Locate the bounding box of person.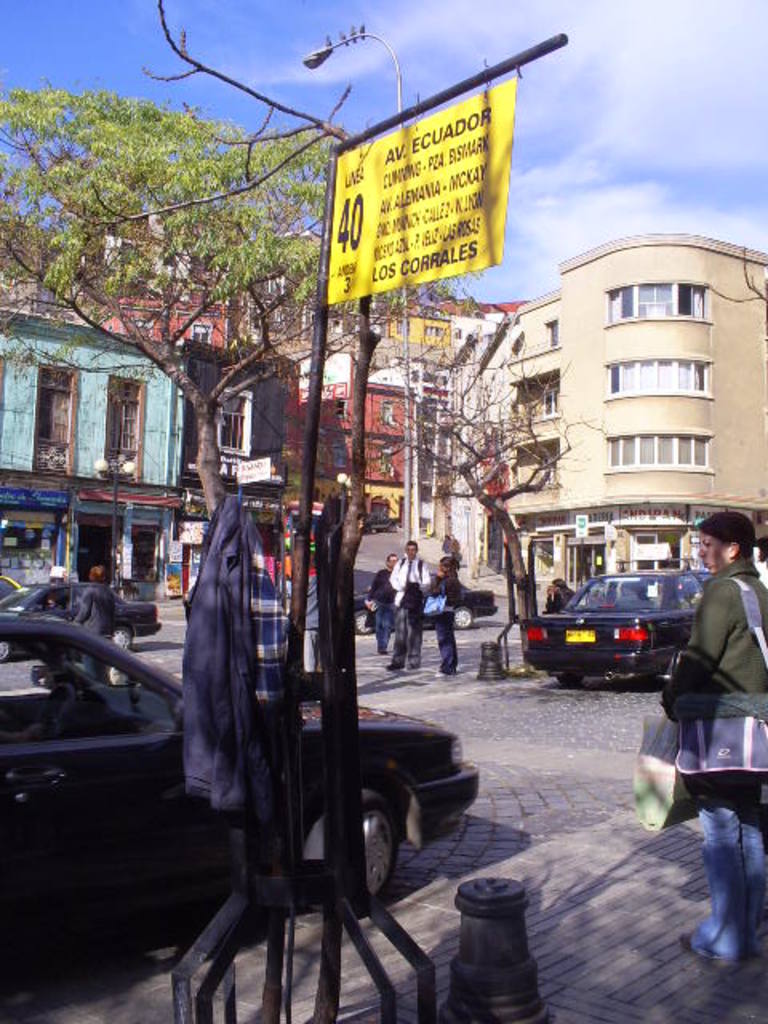
Bounding box: <region>392, 541, 435, 669</region>.
